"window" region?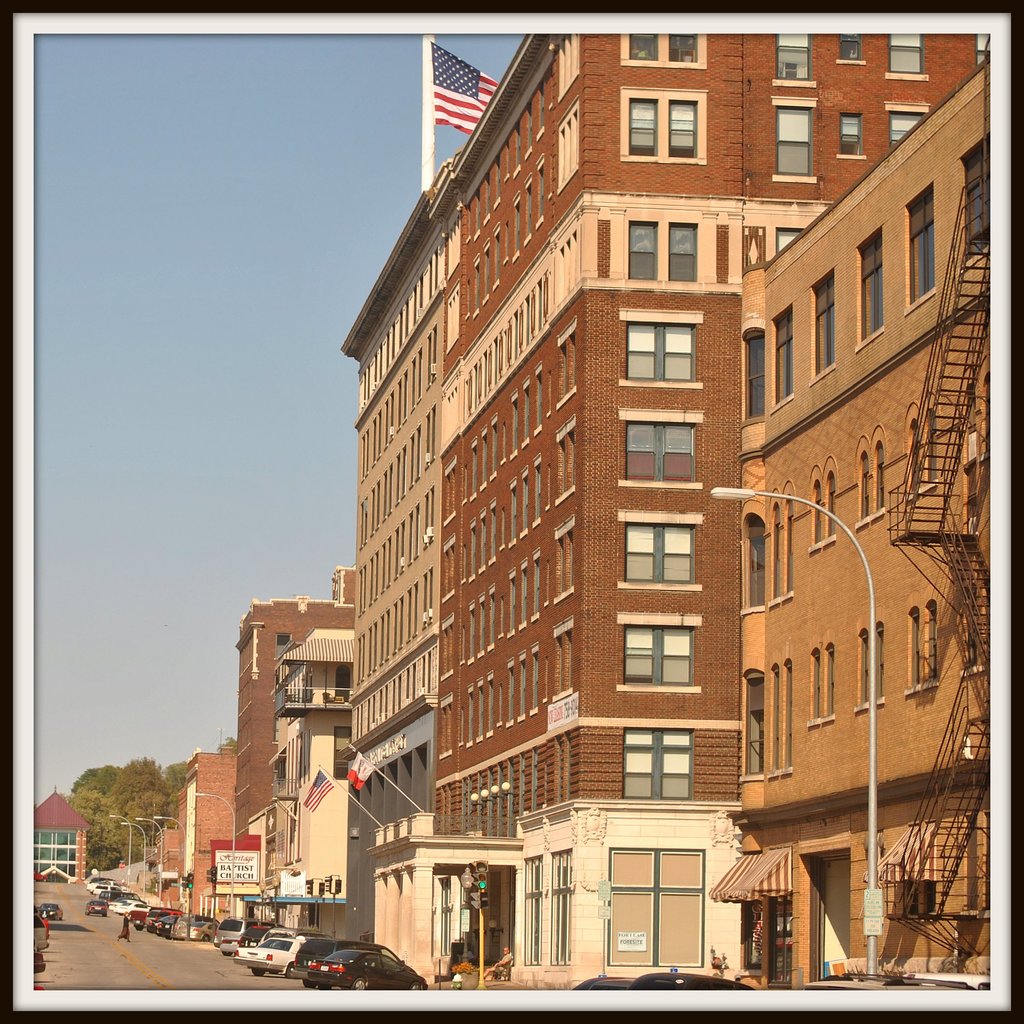
750/682/764/782
